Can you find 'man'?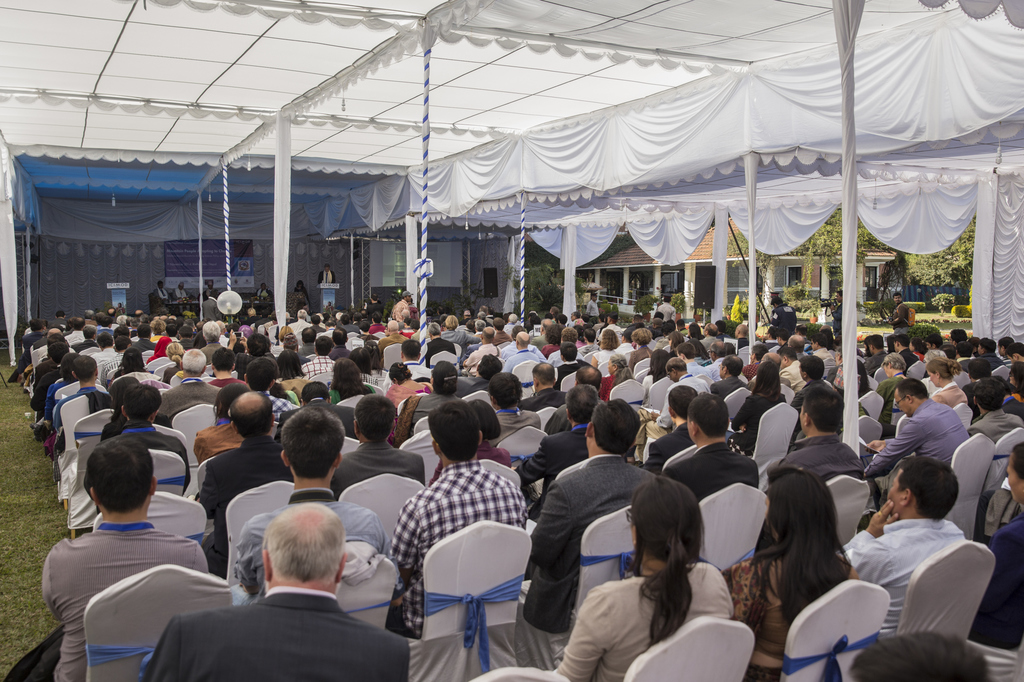
Yes, bounding box: [841,461,967,638].
